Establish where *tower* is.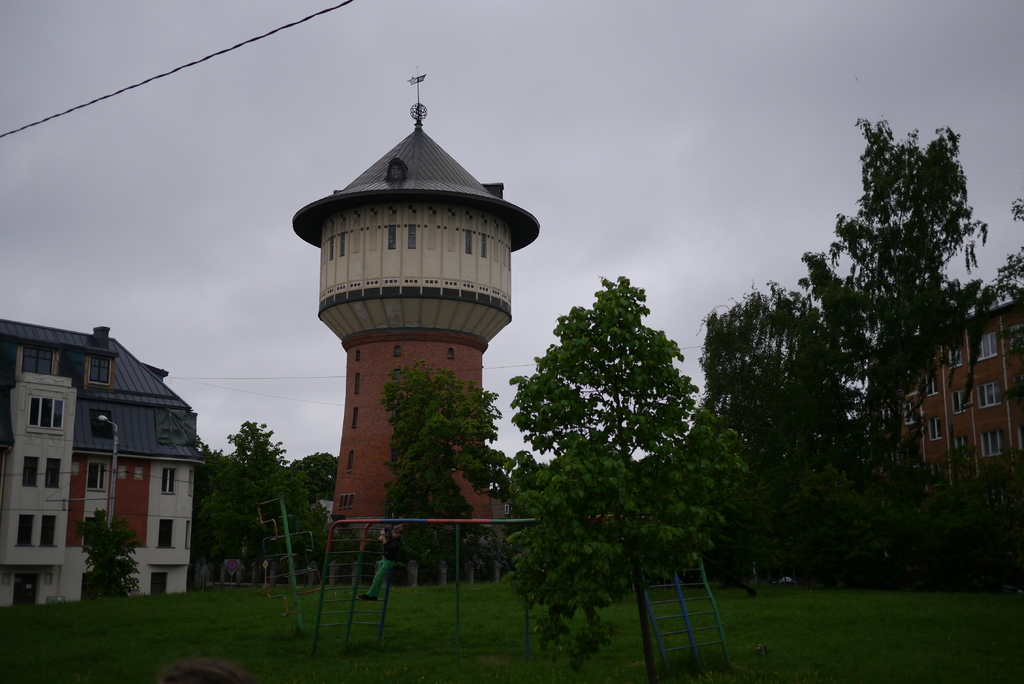
Established at (282,89,535,556).
